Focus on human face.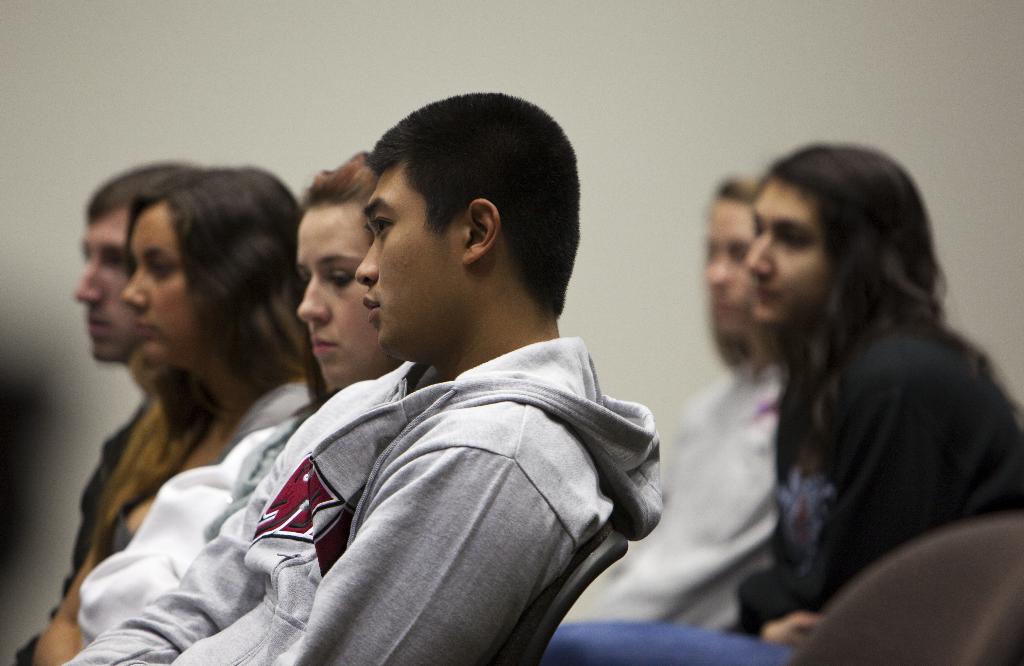
Focused at <bbox>70, 212, 142, 370</bbox>.
